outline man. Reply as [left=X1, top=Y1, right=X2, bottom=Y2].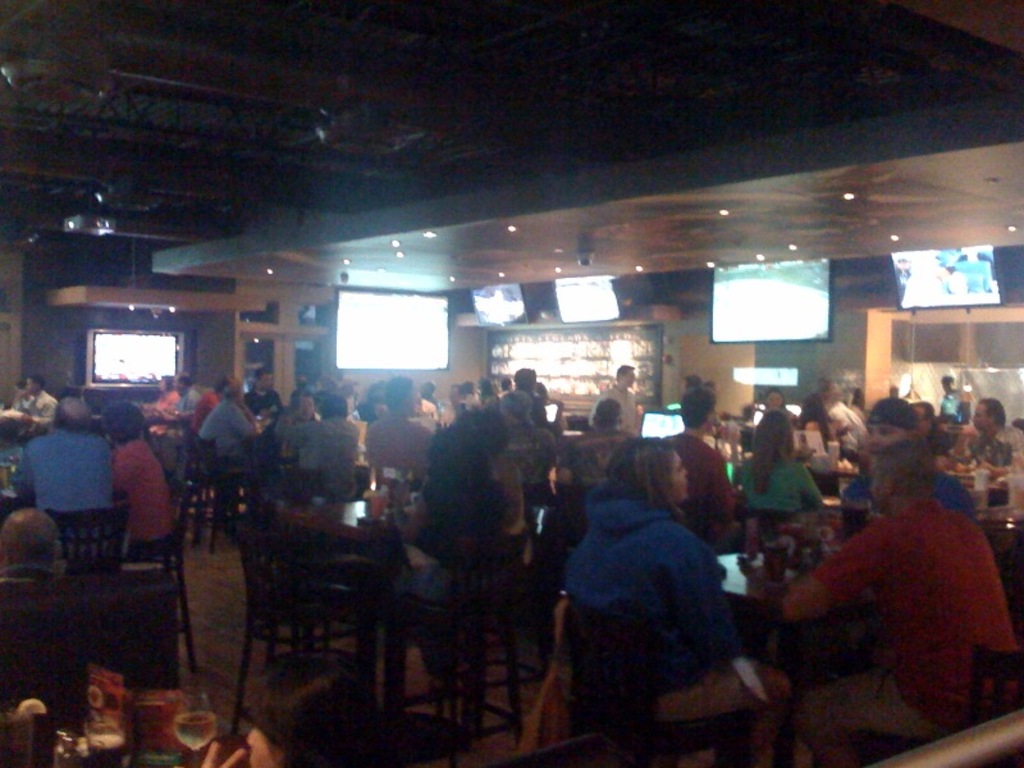
[left=243, top=362, right=283, bottom=413].
